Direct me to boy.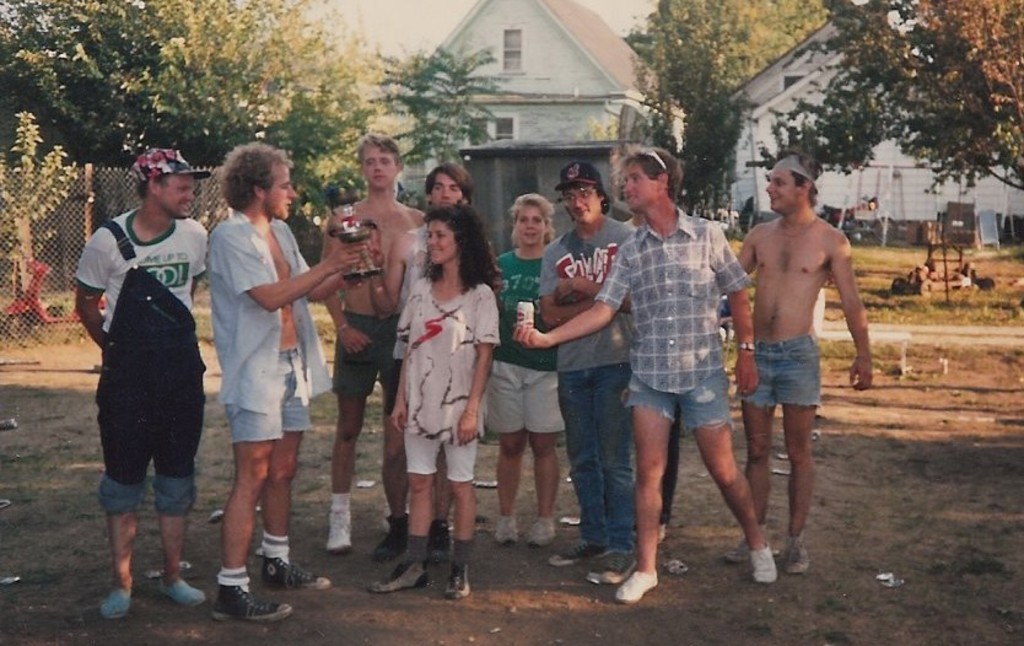
Direction: {"left": 512, "top": 140, "right": 778, "bottom": 603}.
